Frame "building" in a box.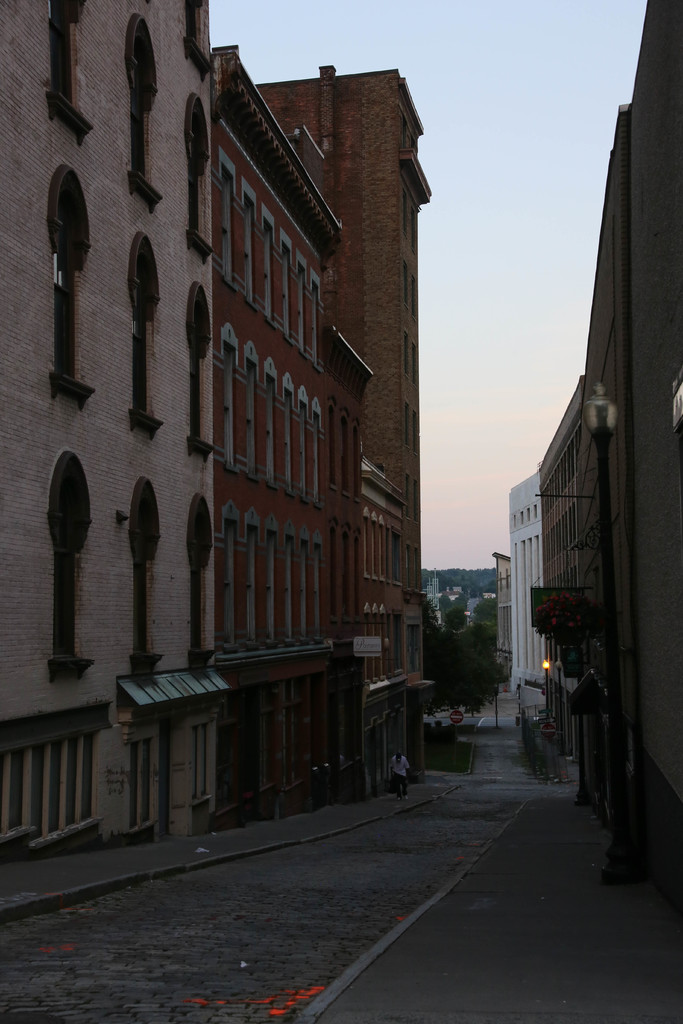
(left=504, top=475, right=539, bottom=740).
